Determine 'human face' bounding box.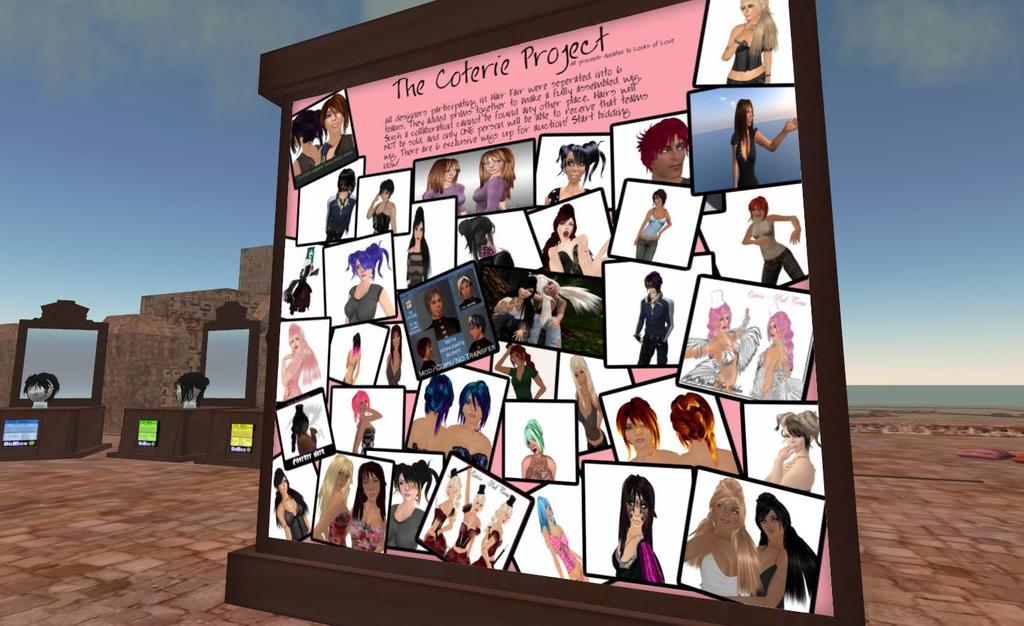
Determined: (left=480, top=154, right=503, bottom=171).
